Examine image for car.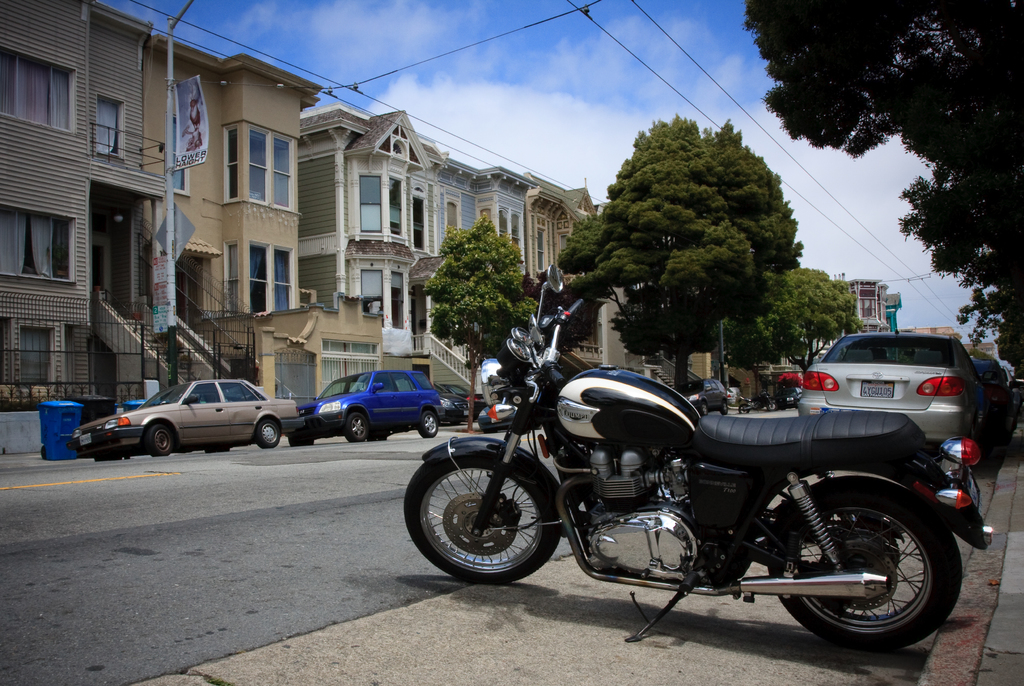
Examination result: detection(730, 386, 740, 407).
